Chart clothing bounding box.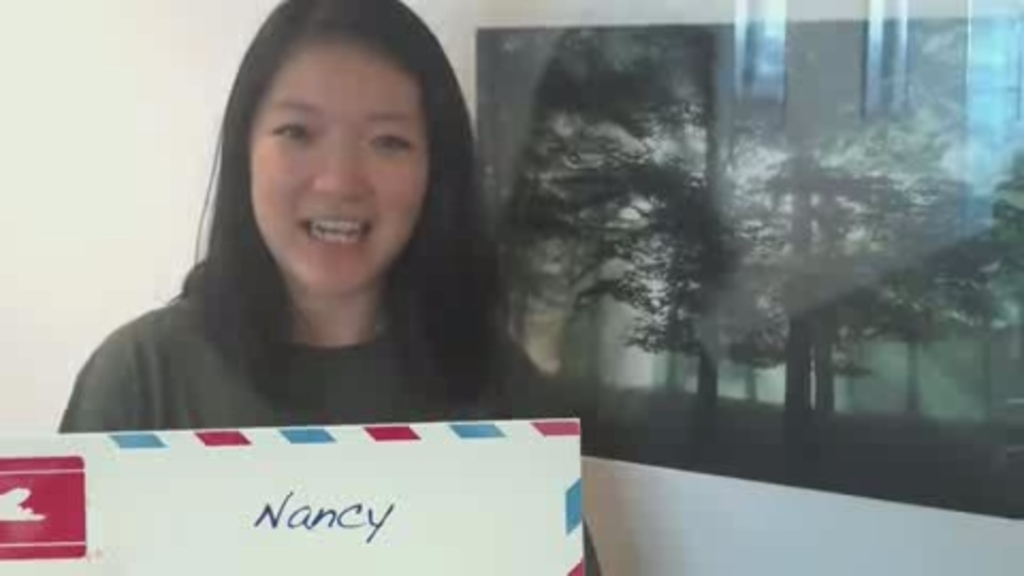
Charted: [41,188,546,437].
